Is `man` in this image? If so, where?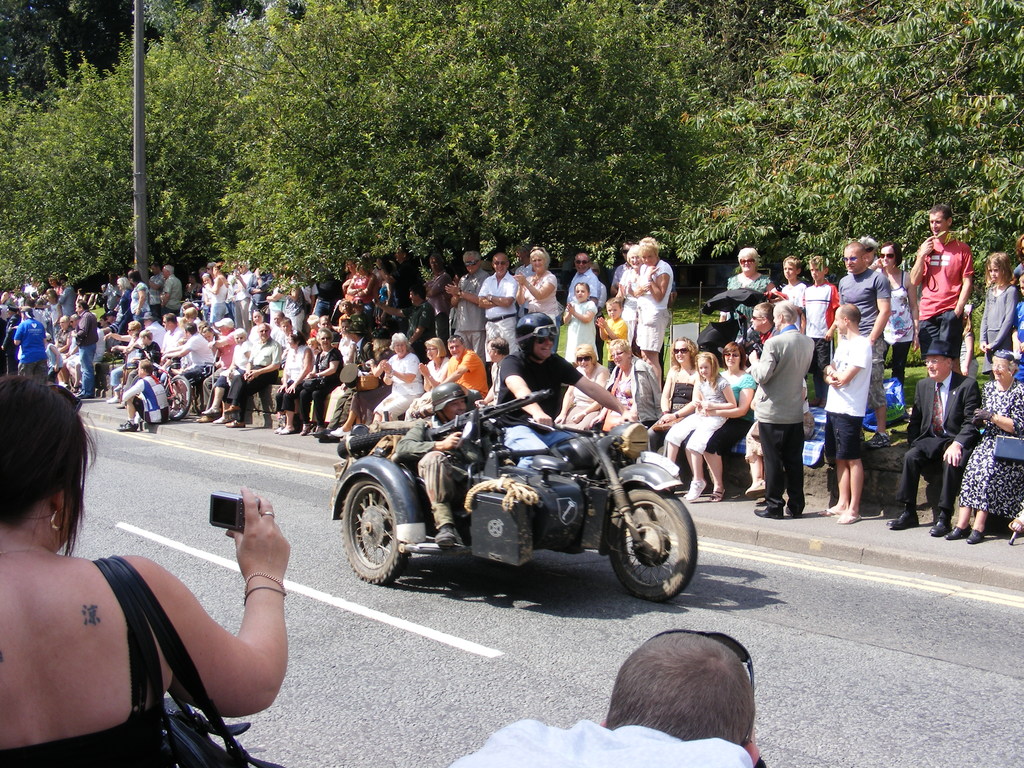
Yes, at <bbox>567, 253, 604, 308</bbox>.
